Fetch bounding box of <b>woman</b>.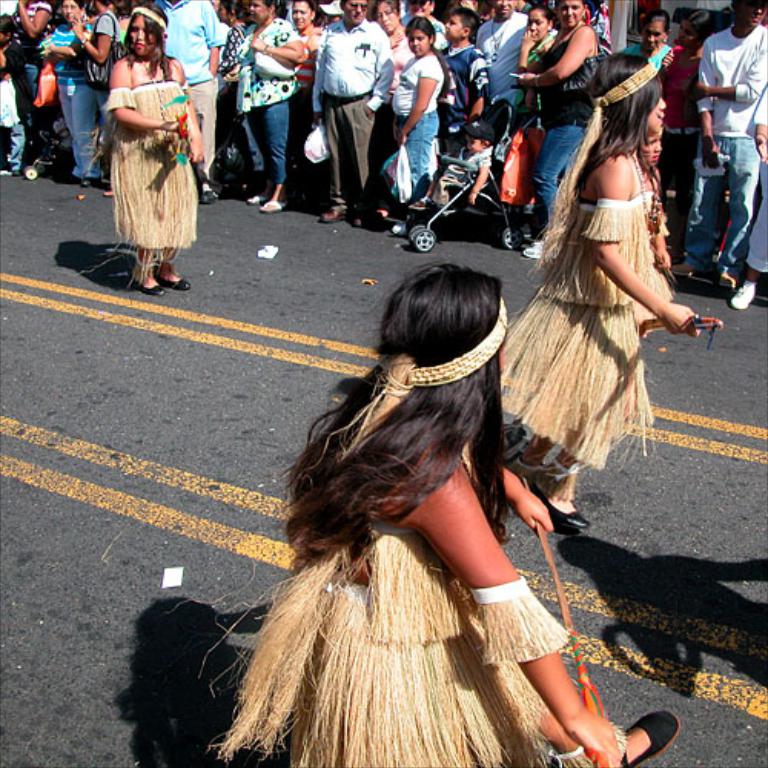
Bbox: region(498, 55, 713, 528).
